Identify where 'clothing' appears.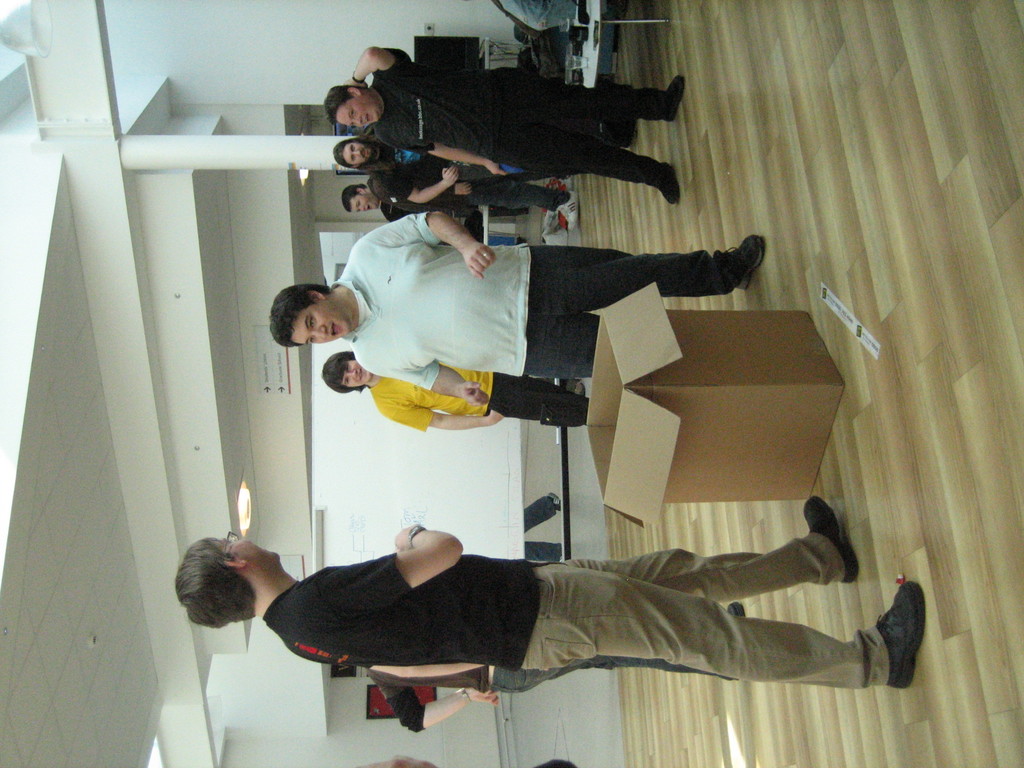
Appears at [x1=399, y1=171, x2=573, y2=230].
